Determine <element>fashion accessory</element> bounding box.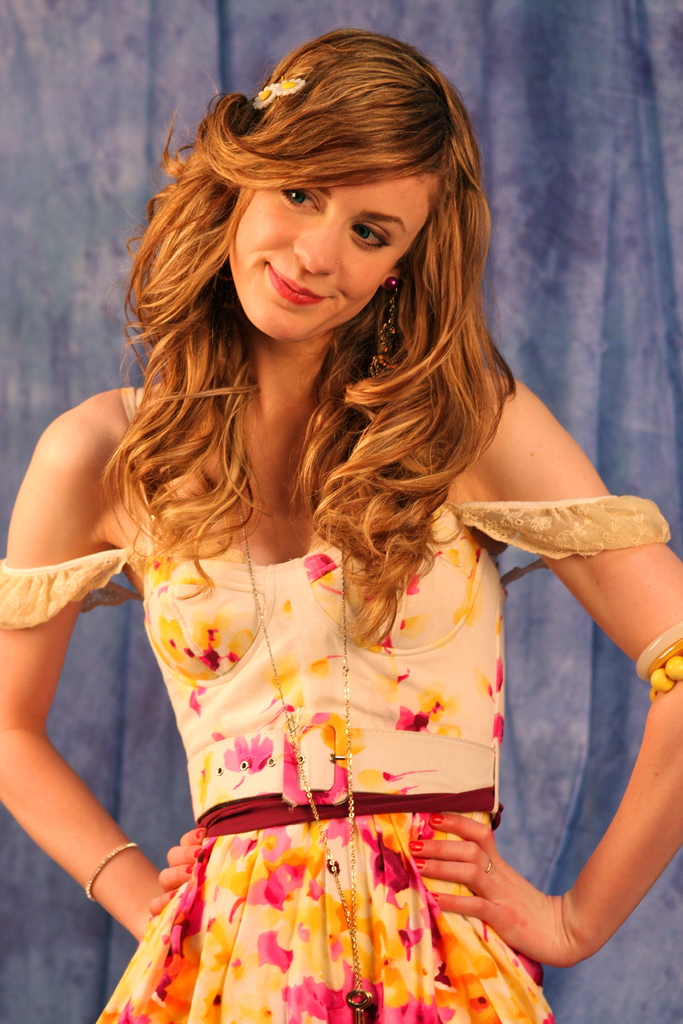
Determined: BBox(276, 74, 309, 102).
